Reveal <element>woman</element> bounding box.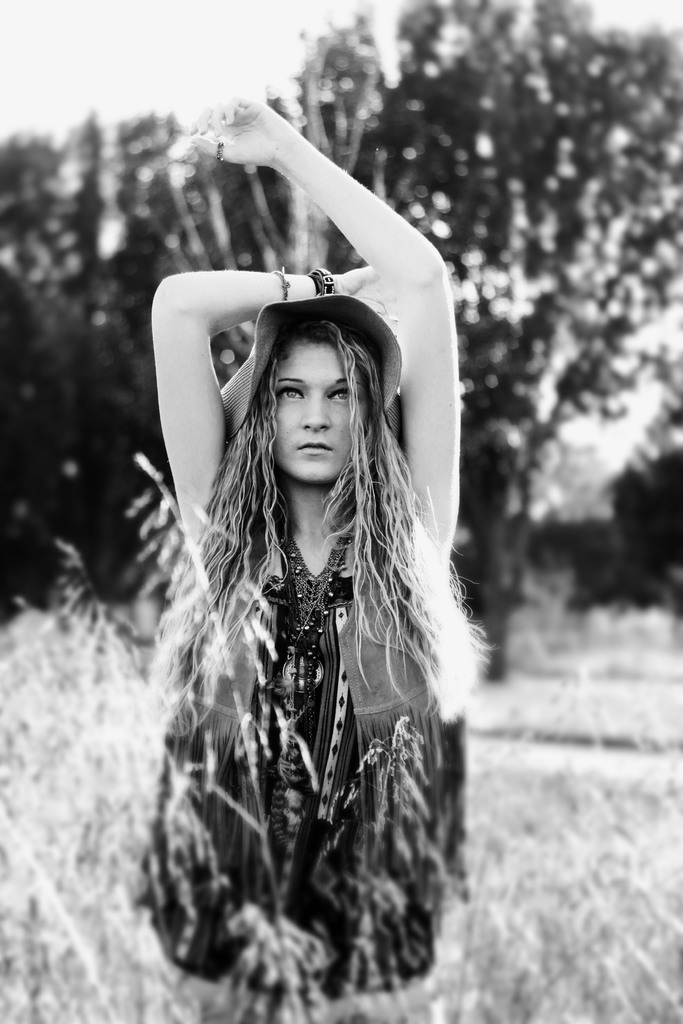
Revealed: left=150, top=95, right=506, bottom=996.
